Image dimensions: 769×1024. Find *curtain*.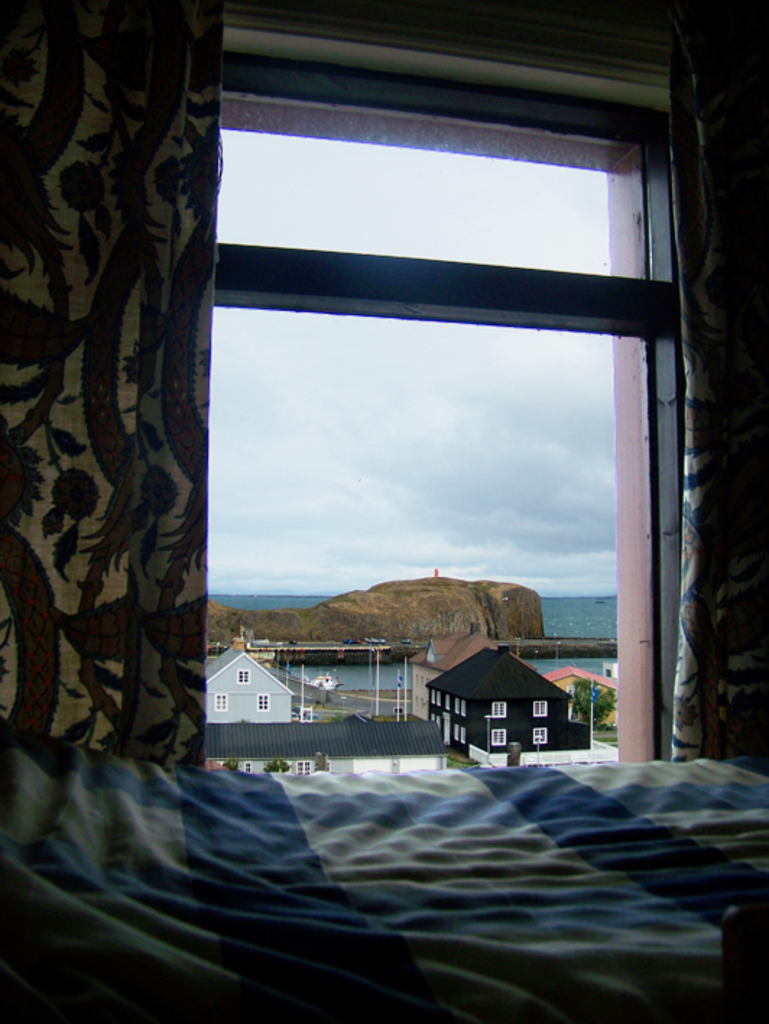
{"left": 0, "top": 0, "right": 221, "bottom": 777}.
